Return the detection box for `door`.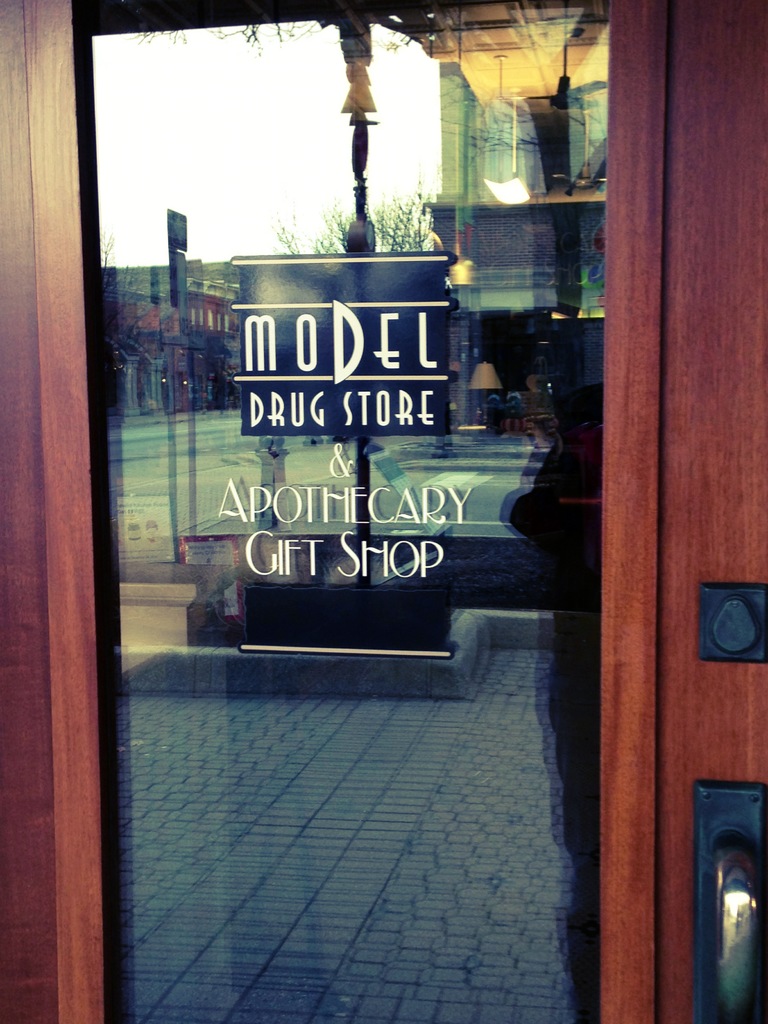
{"left": 99, "top": 0, "right": 709, "bottom": 1002}.
